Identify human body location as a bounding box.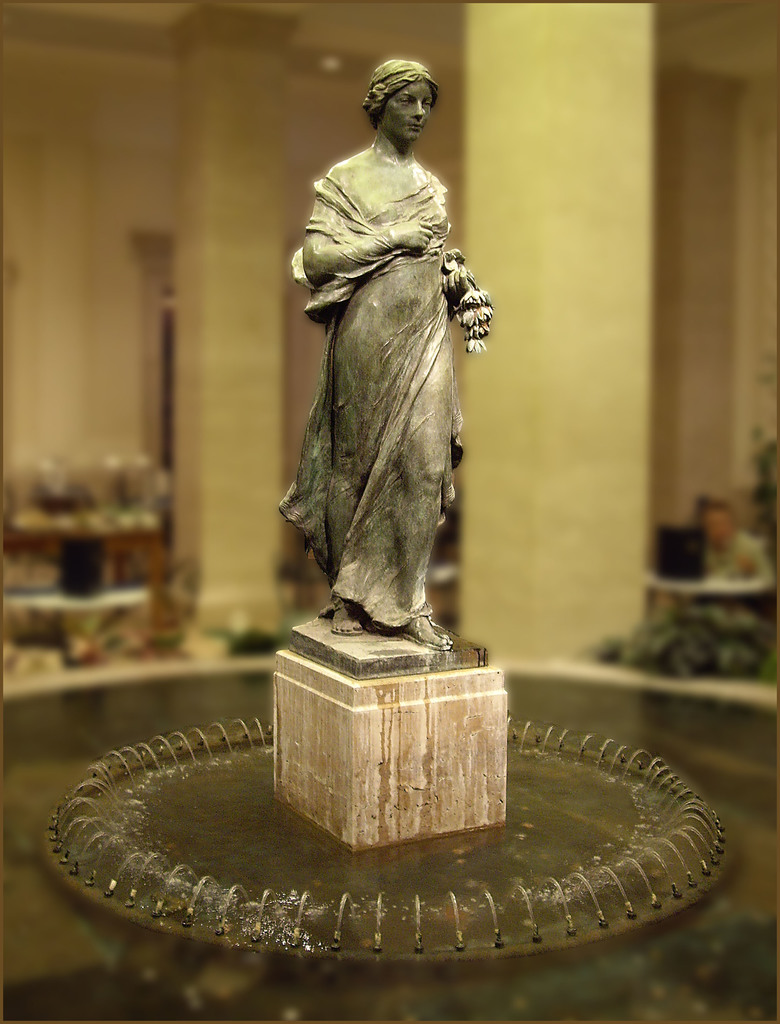
274,54,504,695.
